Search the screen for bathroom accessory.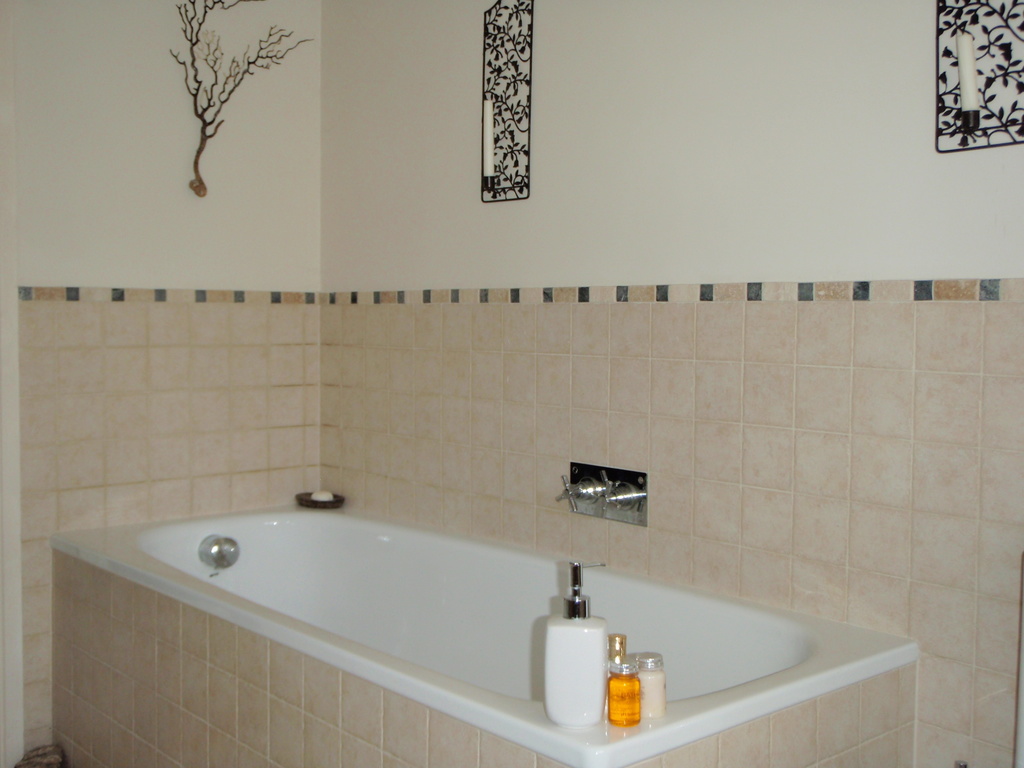
Found at 550, 451, 653, 533.
